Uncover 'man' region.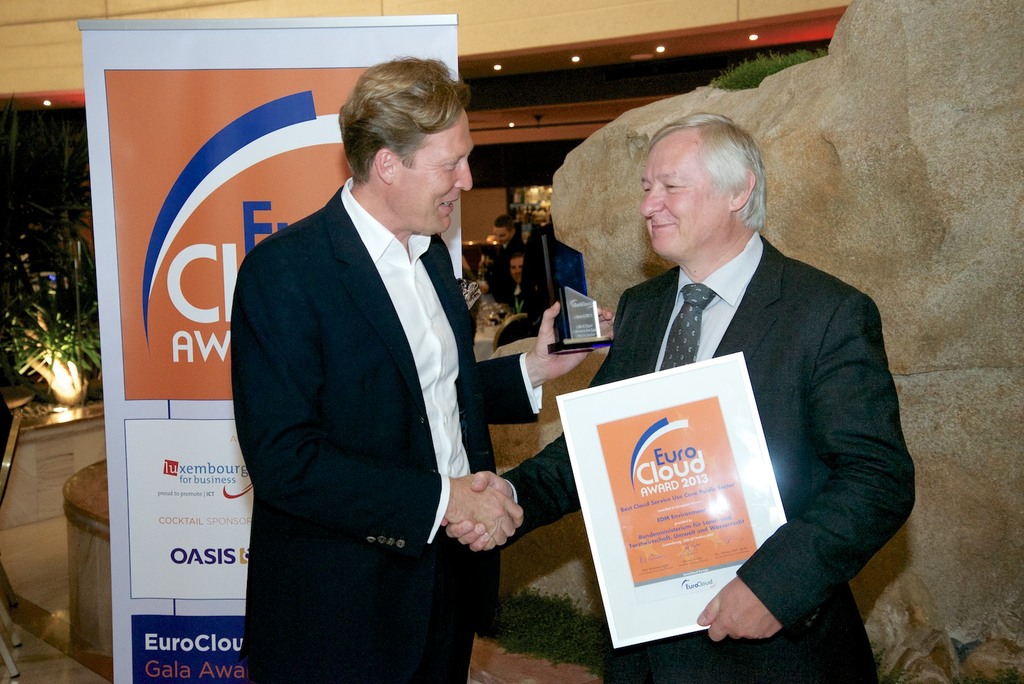
Uncovered: (212,56,535,665).
